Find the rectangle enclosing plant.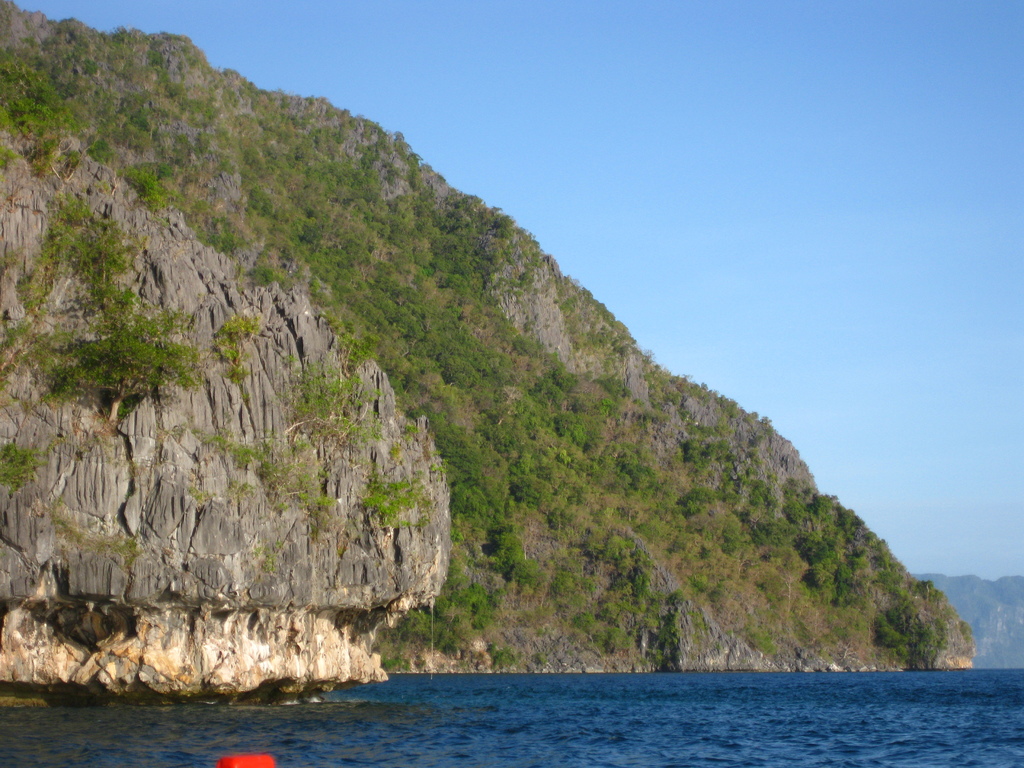
209,310,271,380.
